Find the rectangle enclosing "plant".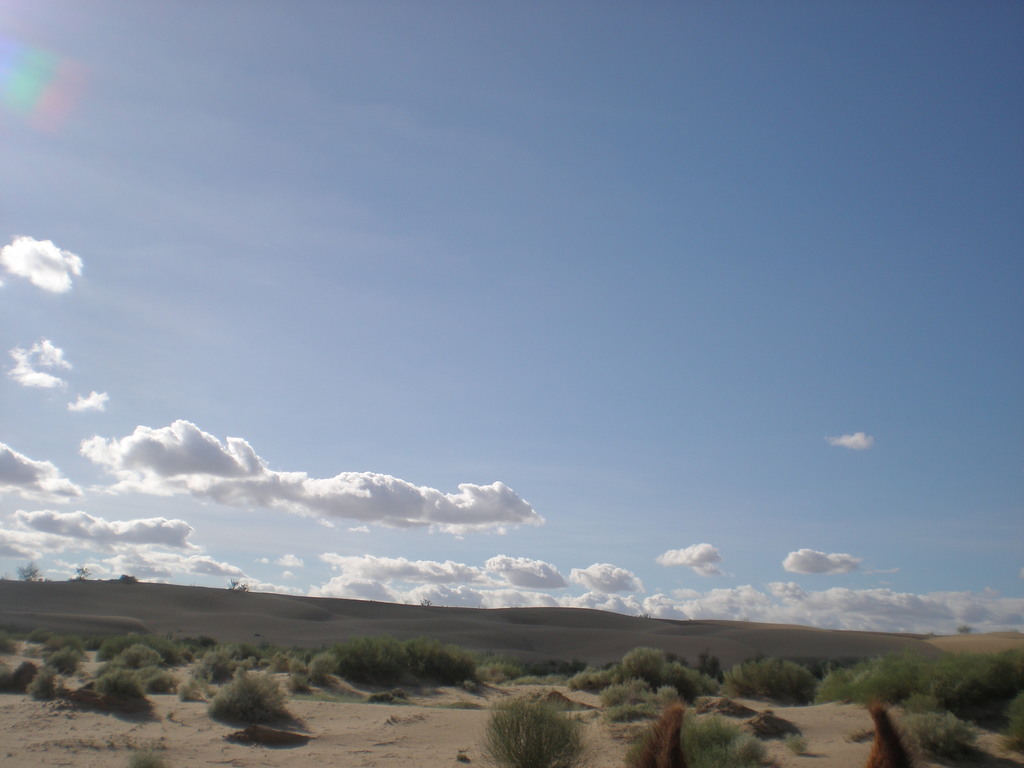
<bbox>227, 636, 266, 678</bbox>.
